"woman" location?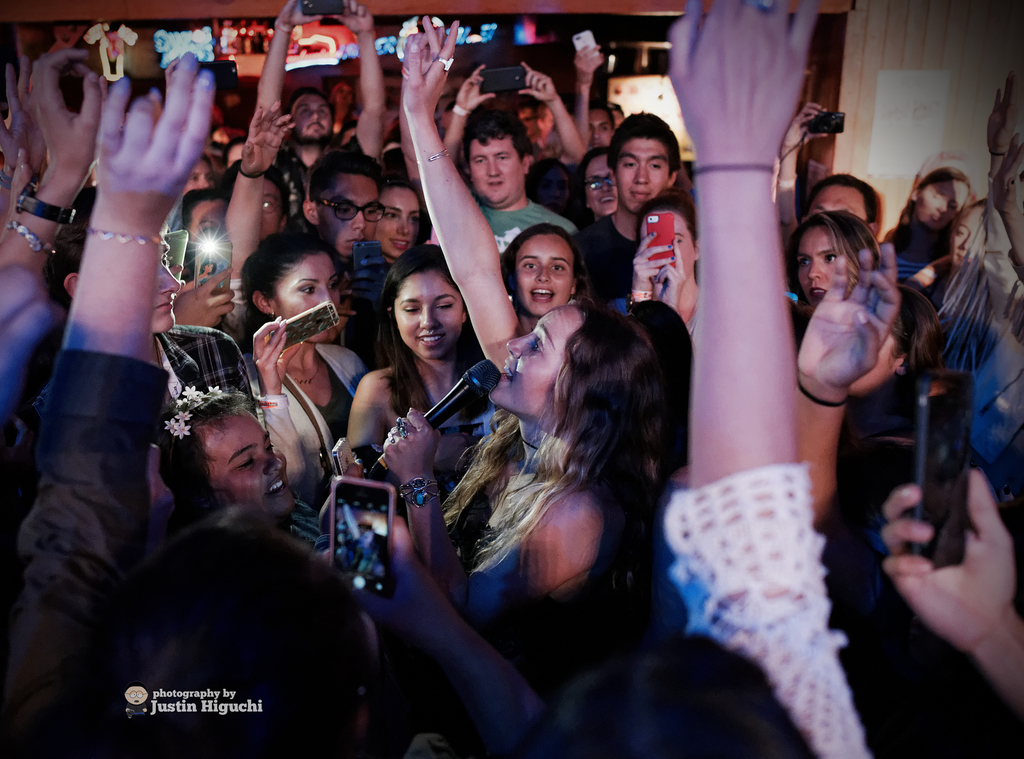
{"left": 500, "top": 215, "right": 593, "bottom": 331}
